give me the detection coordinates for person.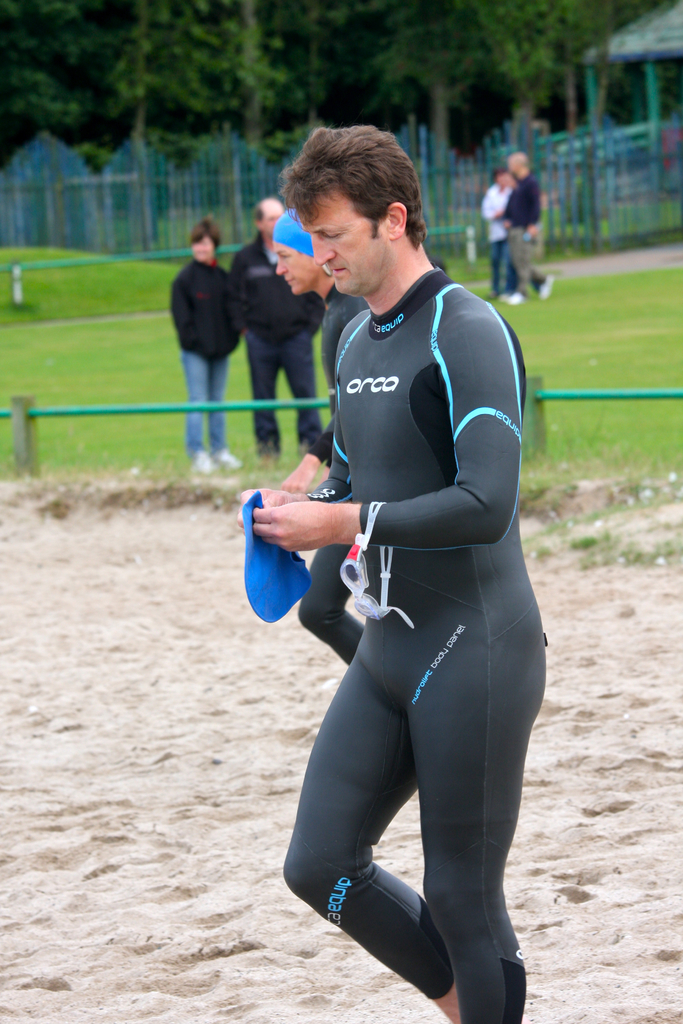
(468, 160, 514, 305).
